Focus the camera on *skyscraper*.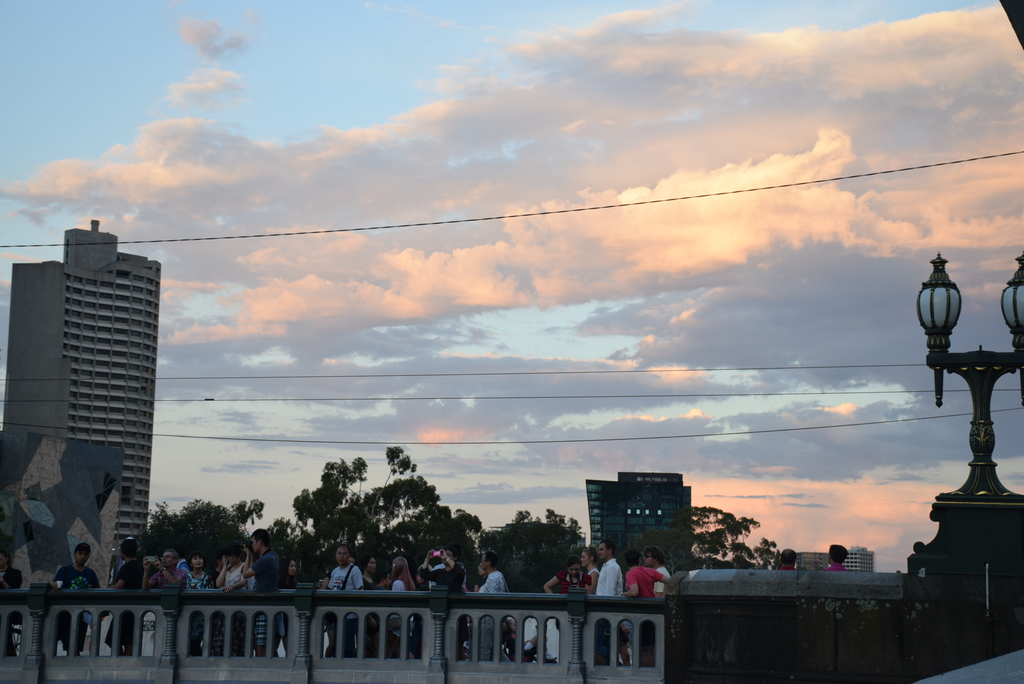
Focus region: (587, 482, 683, 576).
